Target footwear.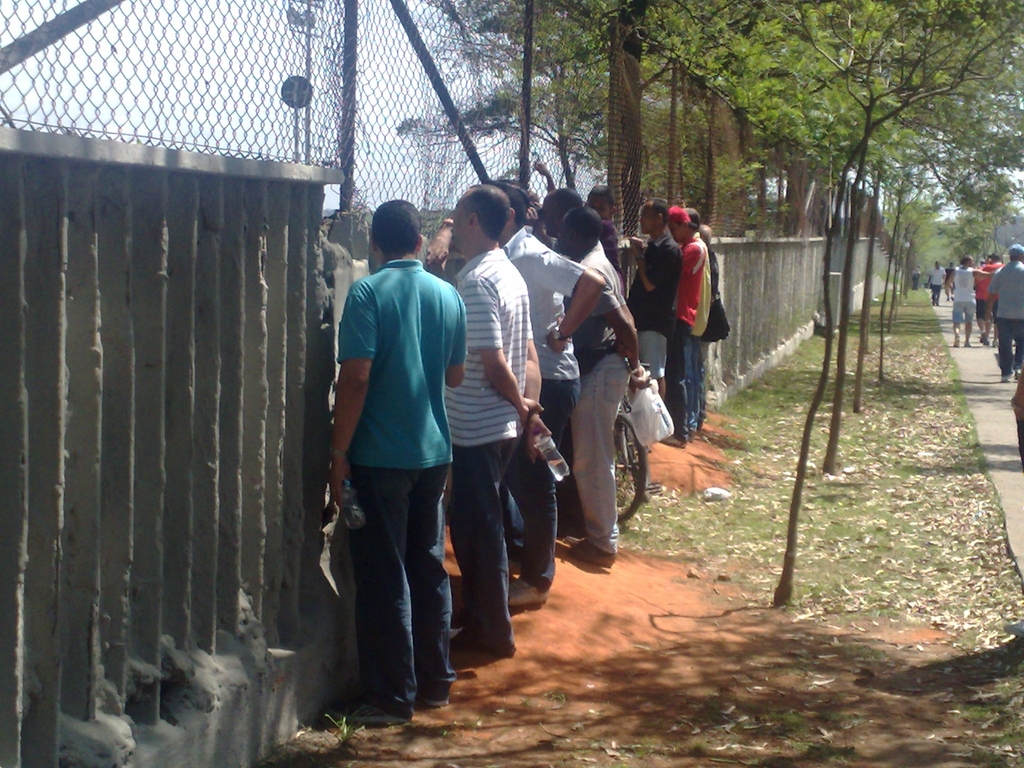
Target region: Rect(419, 678, 461, 709).
